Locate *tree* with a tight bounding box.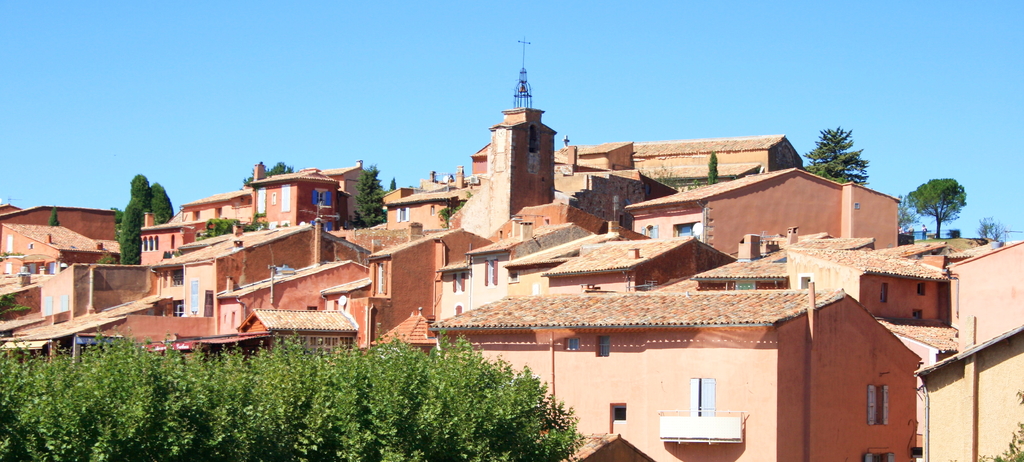
locate(801, 109, 872, 189).
